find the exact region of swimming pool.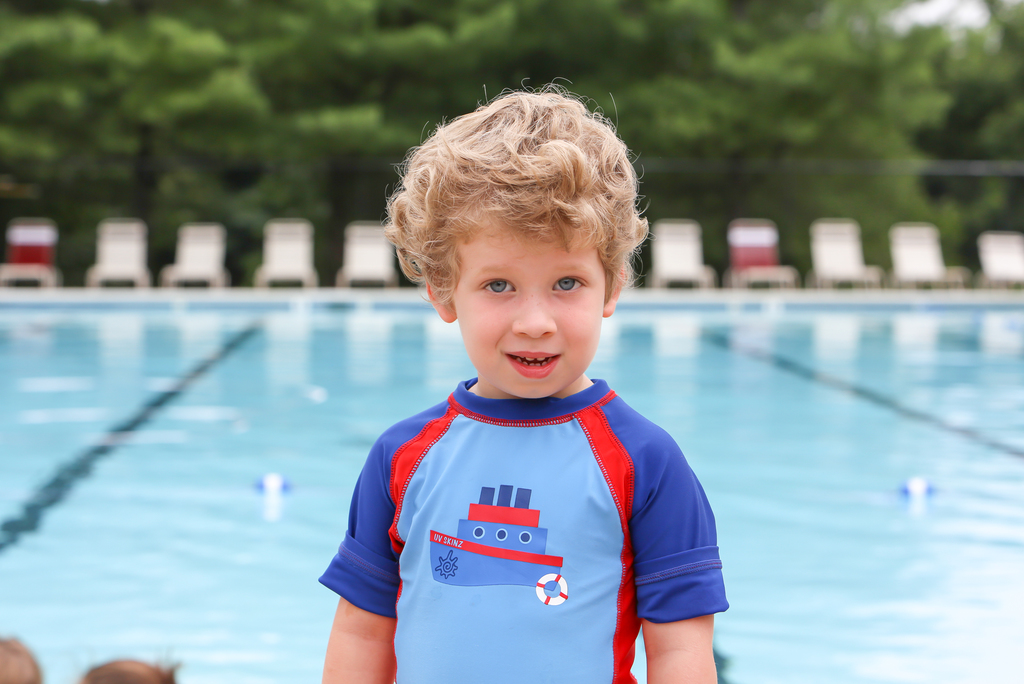
Exact region: pyautogui.locateOnScreen(0, 297, 1023, 683).
